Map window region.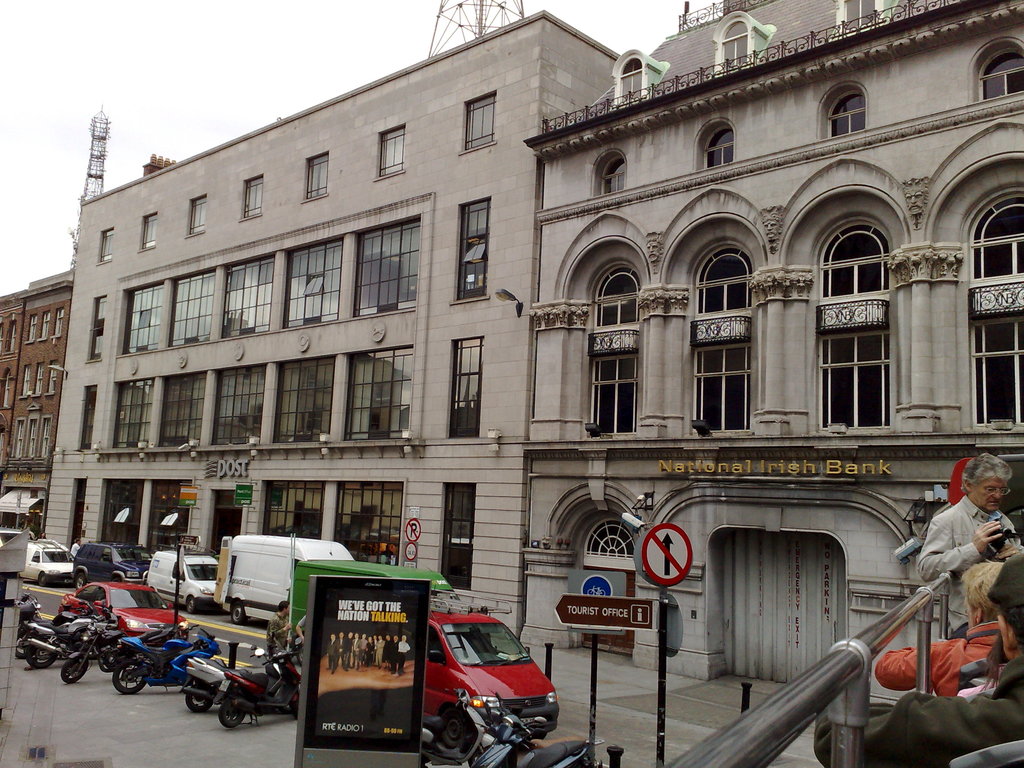
Mapped to rect(80, 380, 97, 449).
